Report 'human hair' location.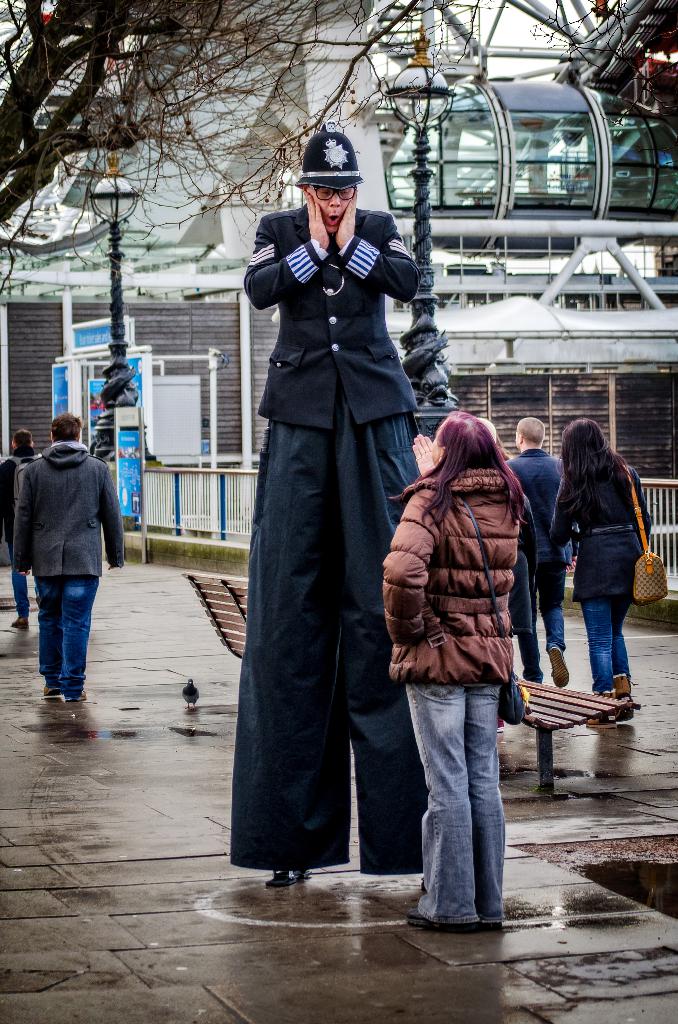
Report: detection(577, 416, 642, 532).
